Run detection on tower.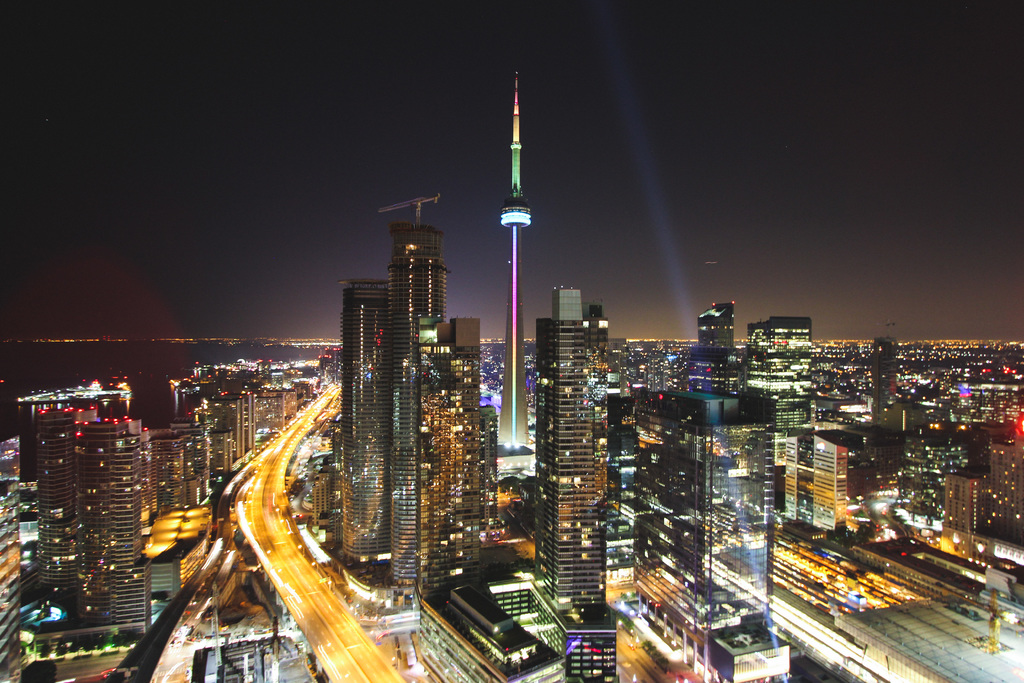
Result: x1=162, y1=424, x2=204, y2=481.
